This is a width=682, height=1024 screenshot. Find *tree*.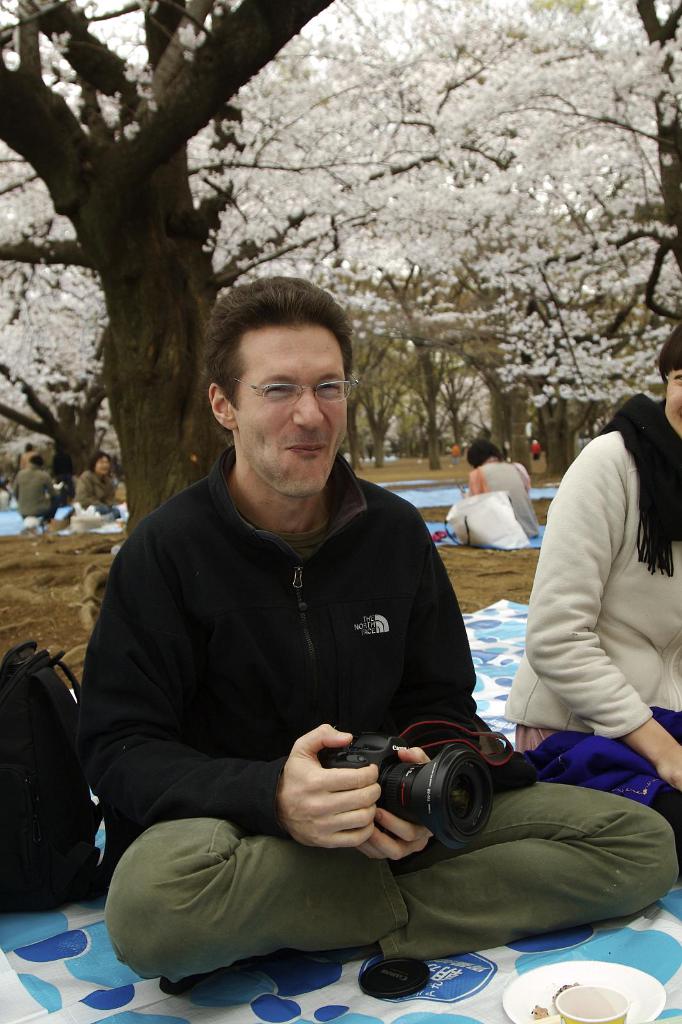
Bounding box: {"x1": 19, "y1": 40, "x2": 279, "y2": 468}.
